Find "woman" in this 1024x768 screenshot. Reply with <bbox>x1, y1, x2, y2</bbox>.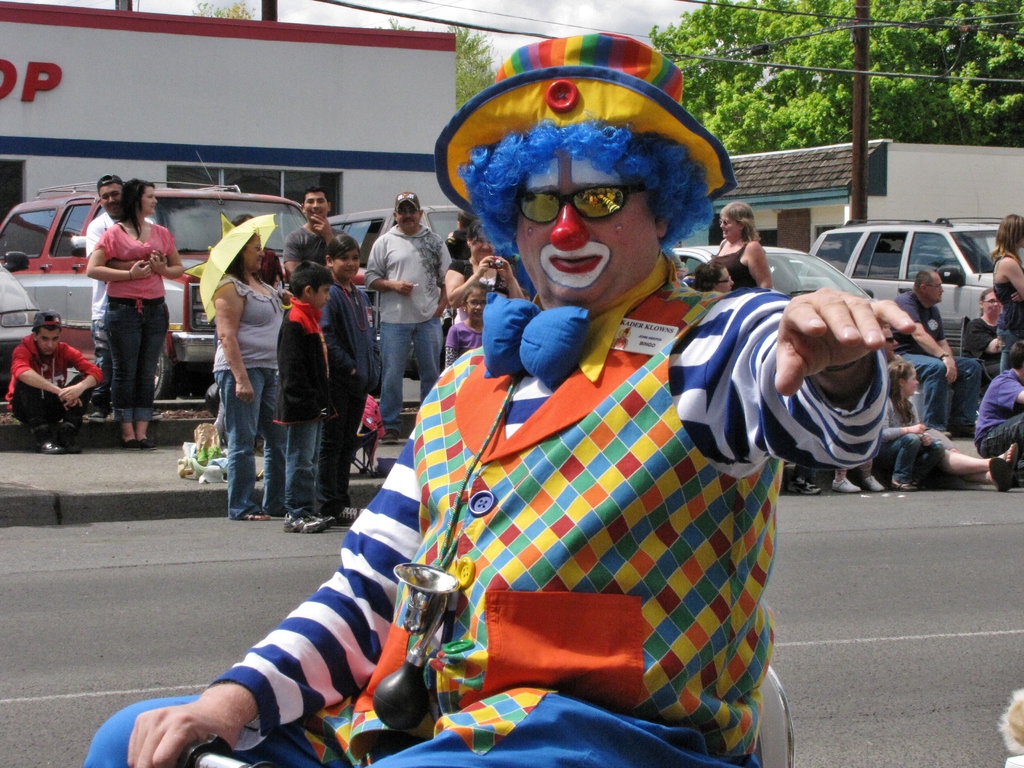
<bbox>440, 232, 531, 326</bbox>.
